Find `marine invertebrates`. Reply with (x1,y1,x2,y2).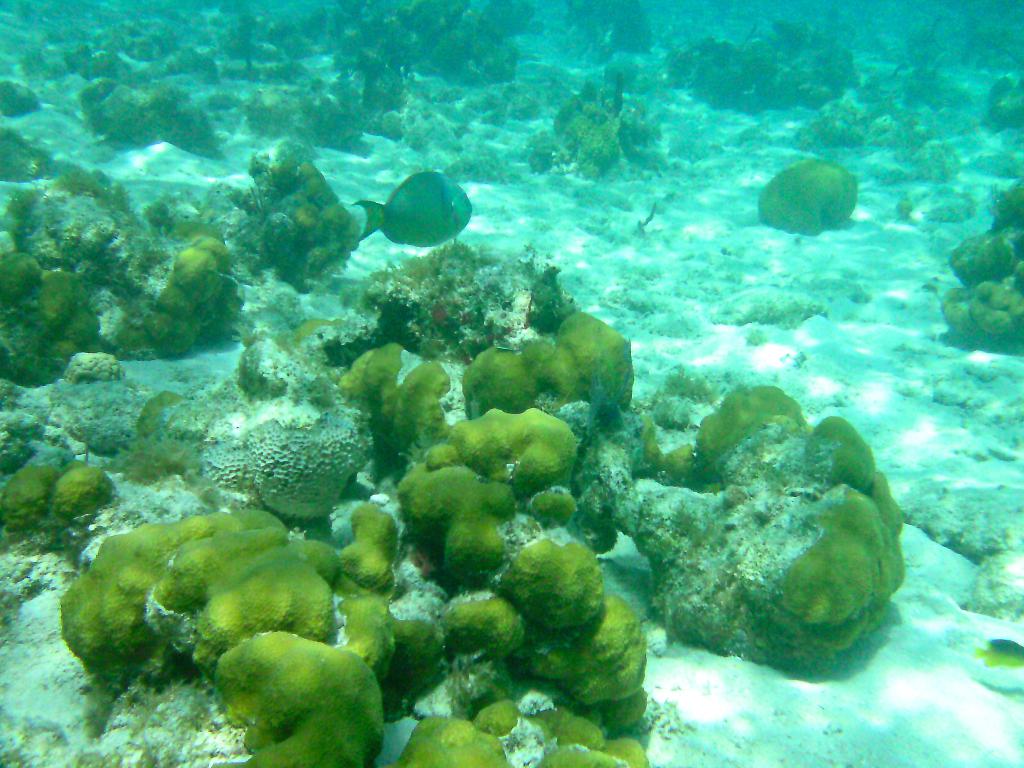
(432,594,531,696).
